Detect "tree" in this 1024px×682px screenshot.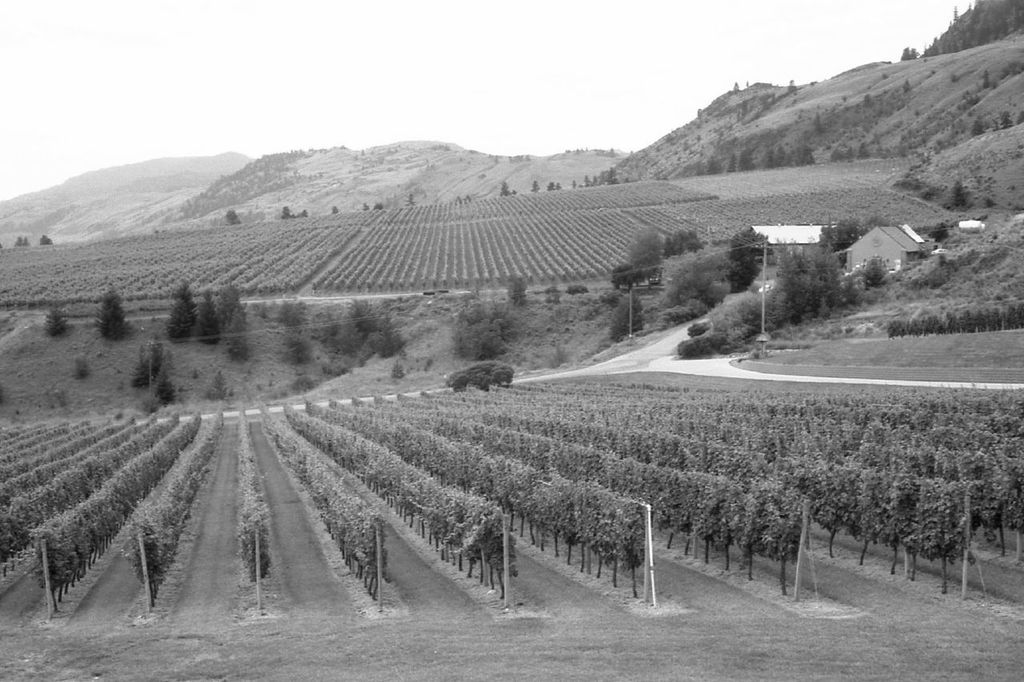
Detection: locate(545, 180, 558, 188).
